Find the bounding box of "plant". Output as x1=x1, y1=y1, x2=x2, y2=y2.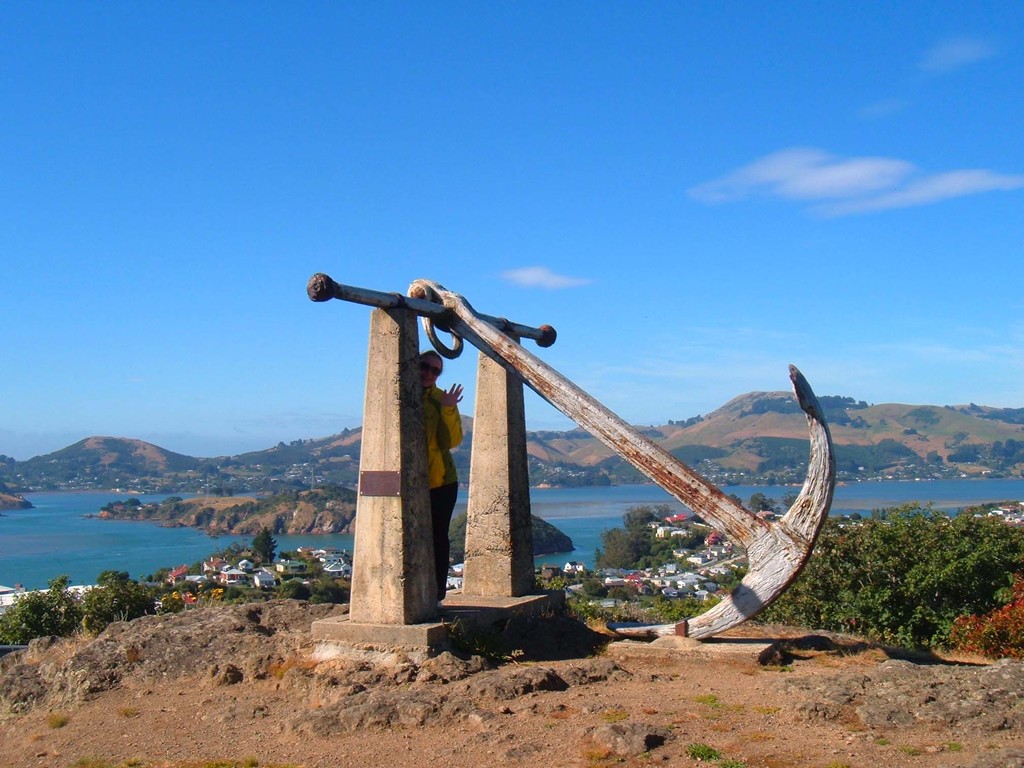
x1=38, y1=569, x2=93, y2=632.
